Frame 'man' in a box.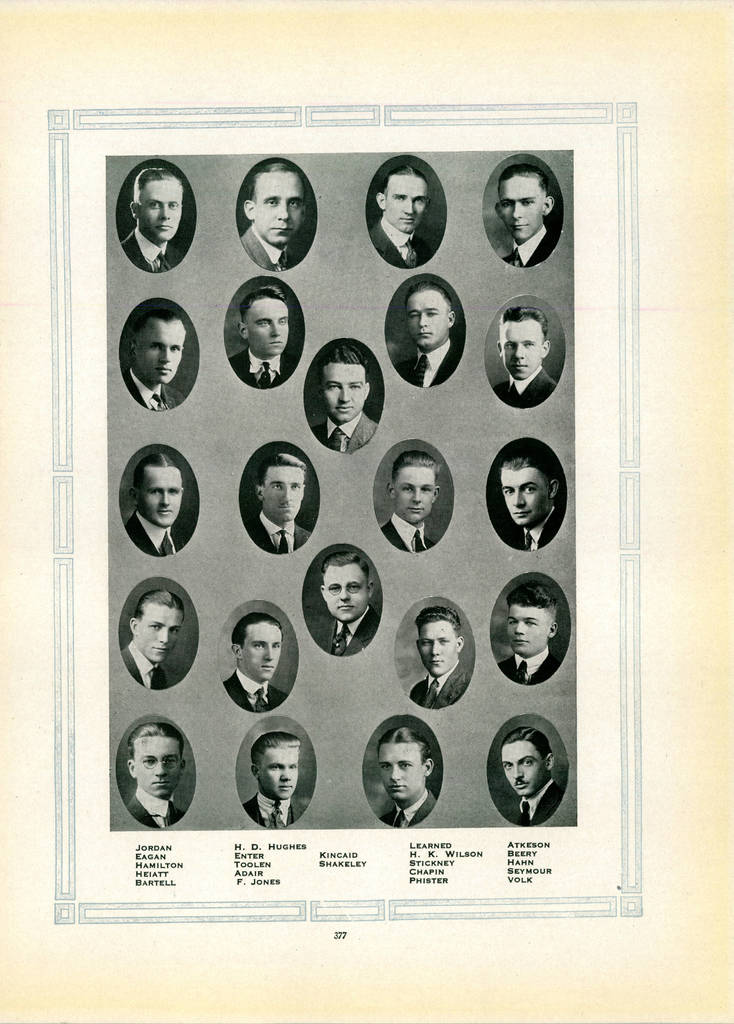
{"left": 227, "top": 284, "right": 300, "bottom": 388}.
